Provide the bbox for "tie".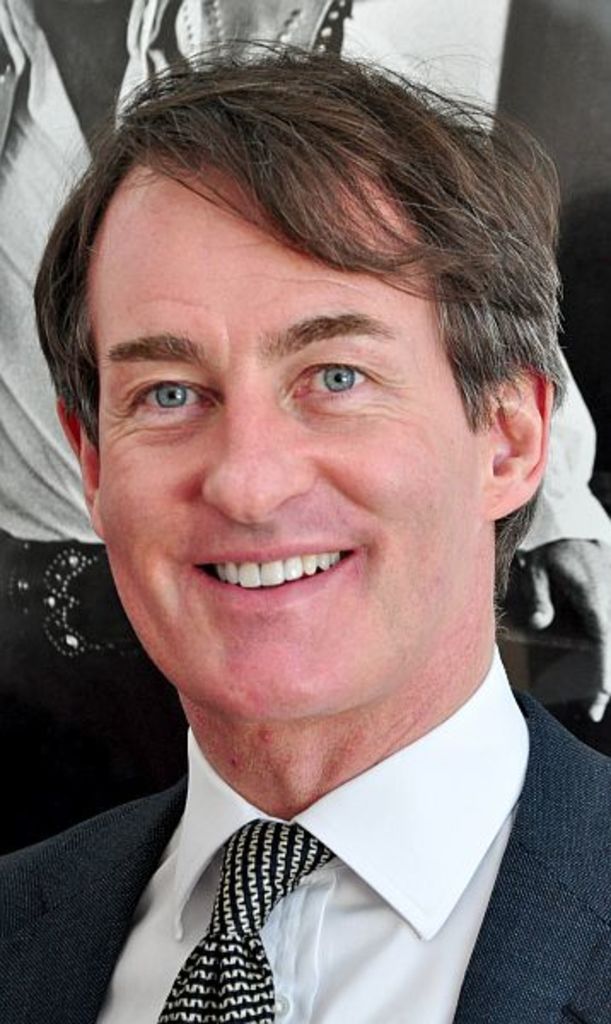
detection(157, 819, 338, 1022).
